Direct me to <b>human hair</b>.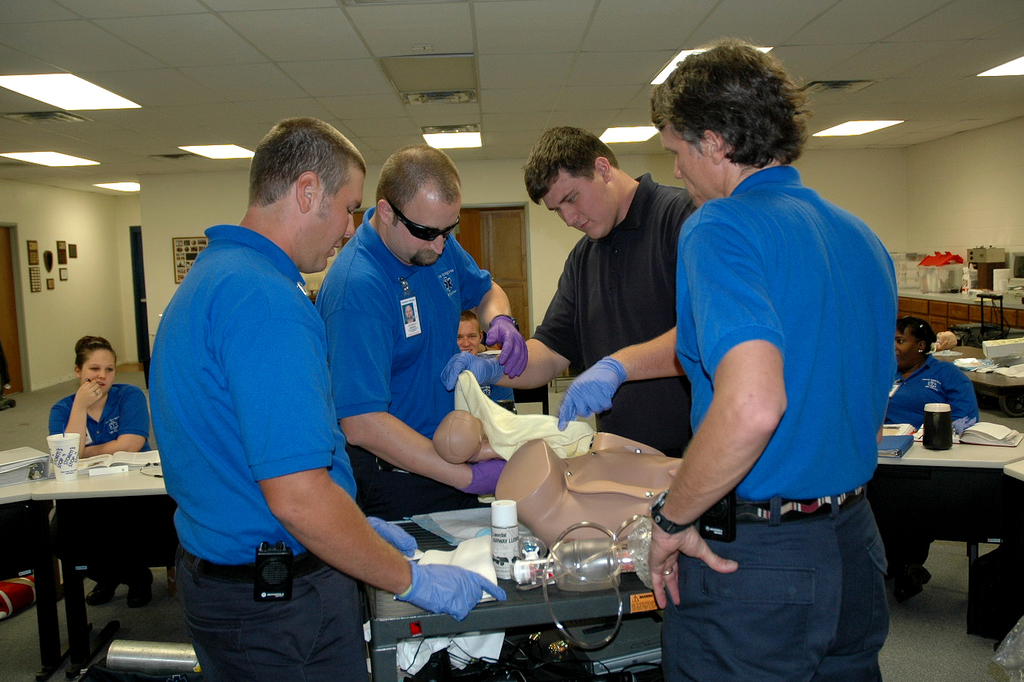
Direction: 243:115:364:208.
